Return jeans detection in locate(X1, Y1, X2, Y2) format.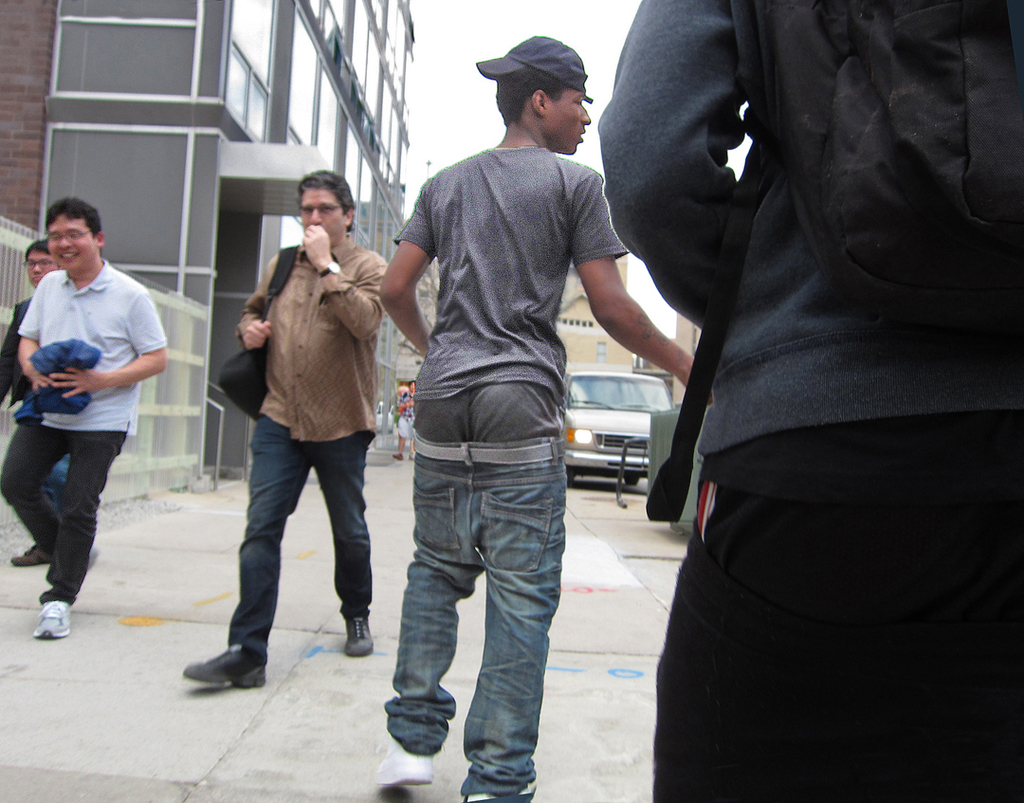
locate(371, 435, 563, 794).
